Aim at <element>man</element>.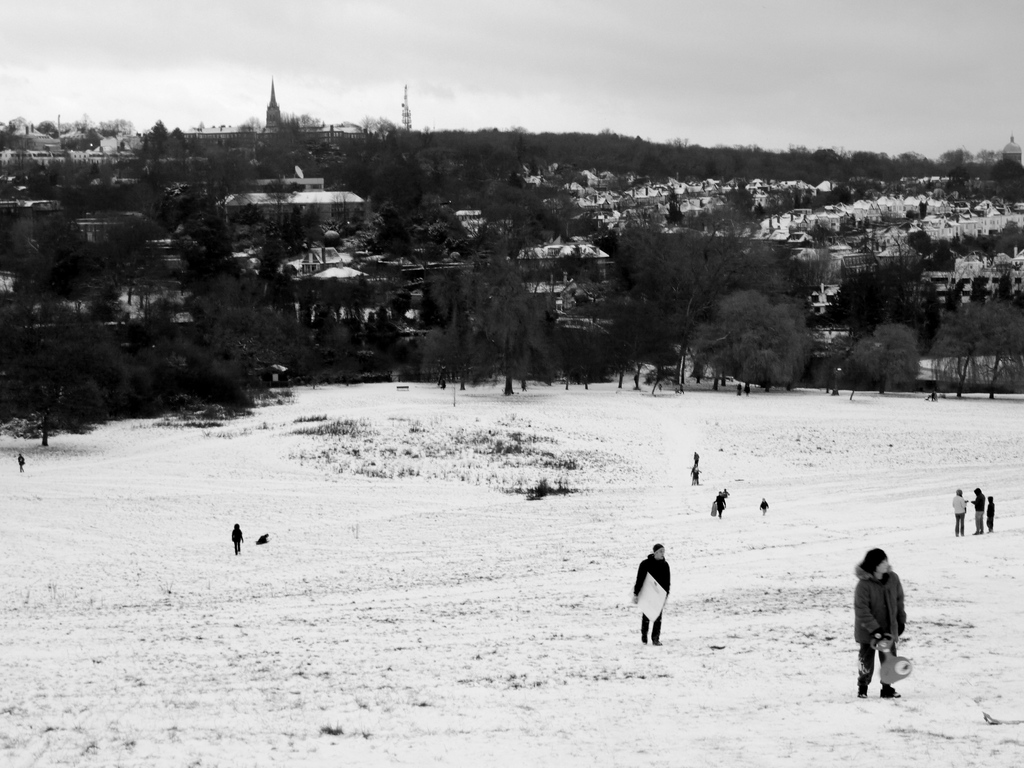
Aimed at (975, 487, 983, 536).
